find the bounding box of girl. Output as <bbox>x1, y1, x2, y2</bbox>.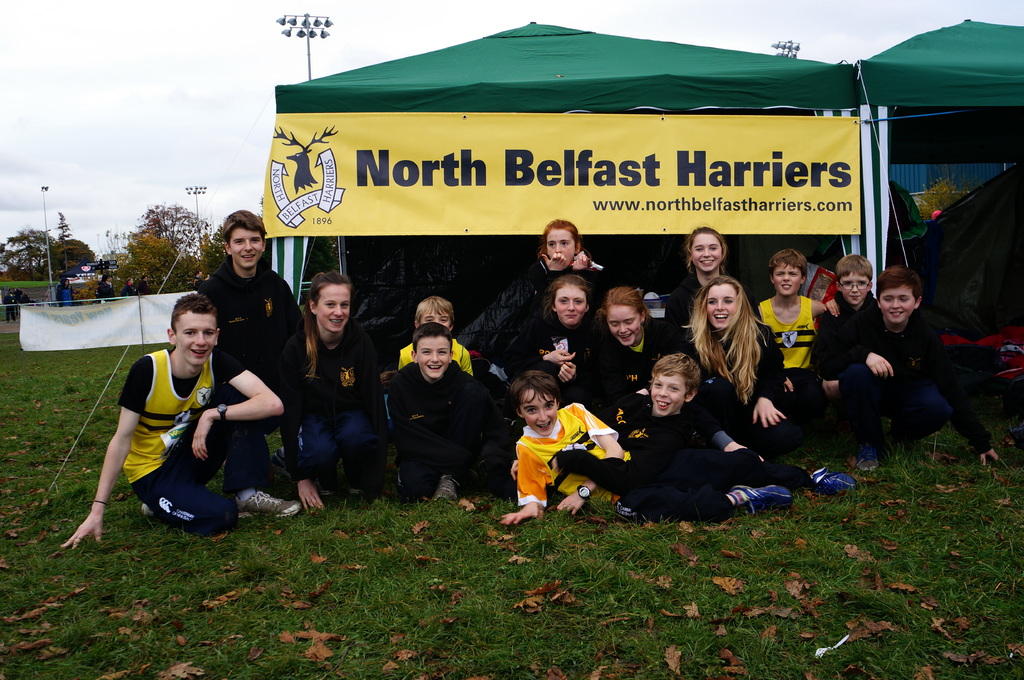
<bbox>492, 264, 598, 422</bbox>.
